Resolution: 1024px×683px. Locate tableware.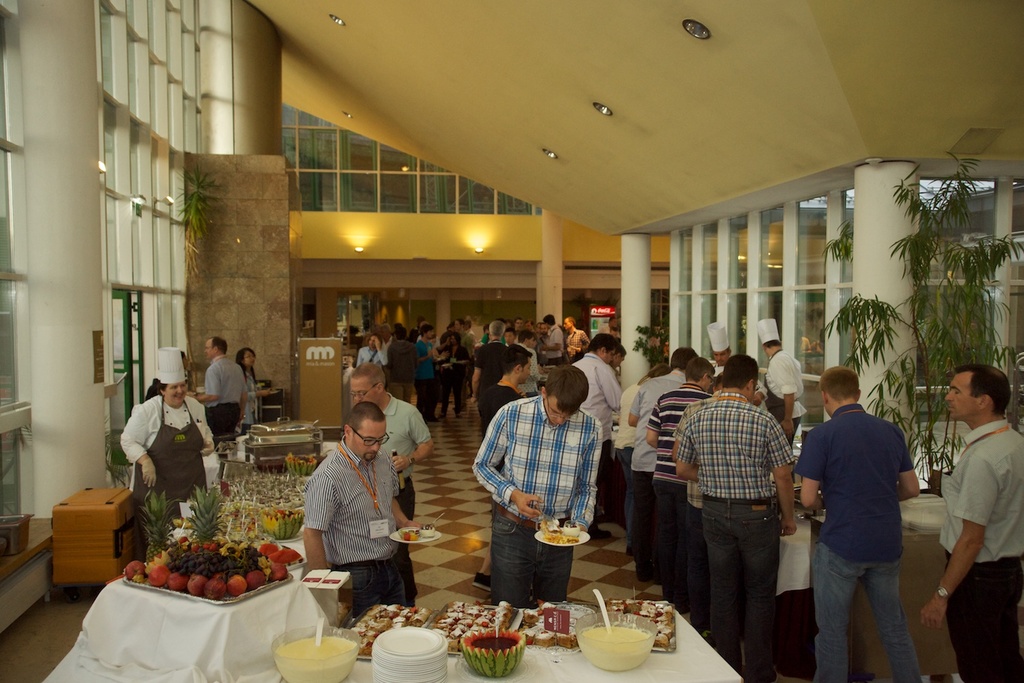
[left=399, top=529, right=419, bottom=541].
